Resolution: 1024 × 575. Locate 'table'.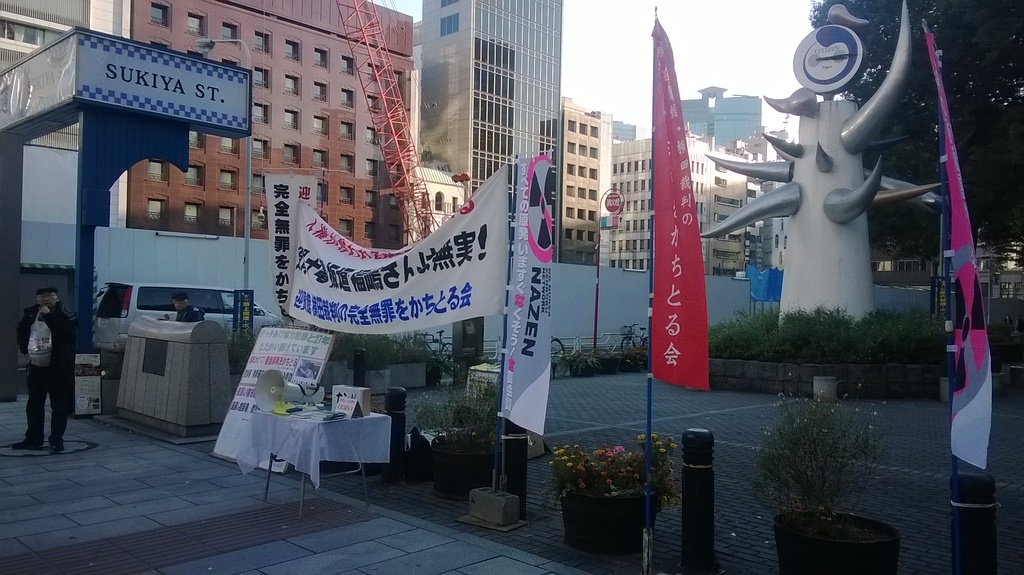
[239, 391, 422, 490].
